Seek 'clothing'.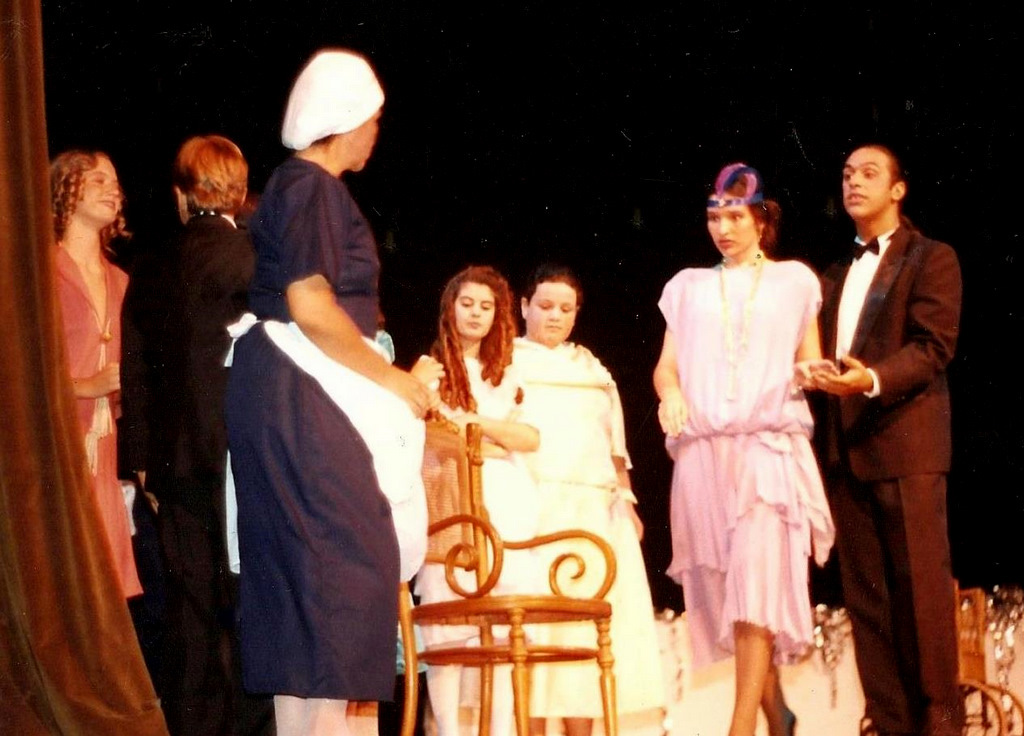
<region>120, 213, 269, 735</region>.
